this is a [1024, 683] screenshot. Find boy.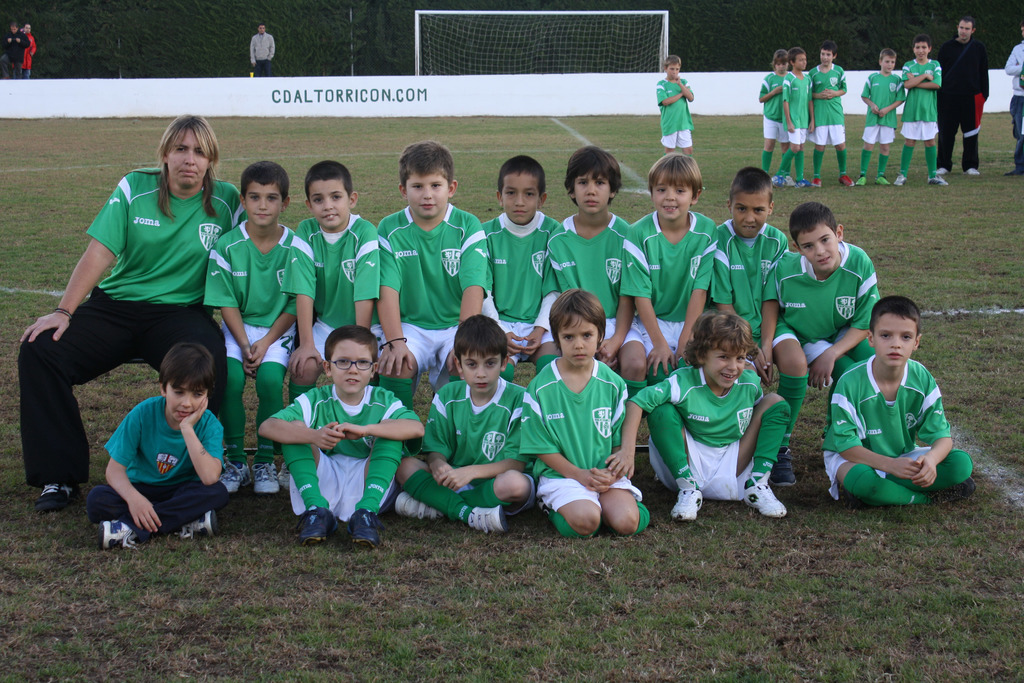
Bounding box: {"x1": 483, "y1": 142, "x2": 564, "y2": 372}.
